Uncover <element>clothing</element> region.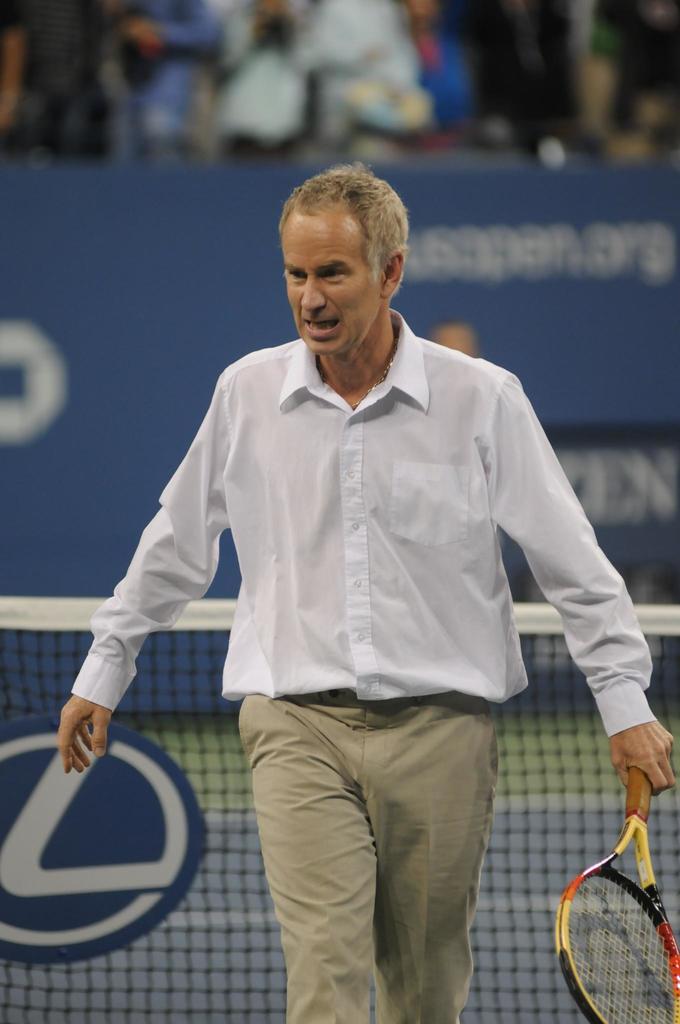
Uncovered: locate(69, 314, 671, 1023).
